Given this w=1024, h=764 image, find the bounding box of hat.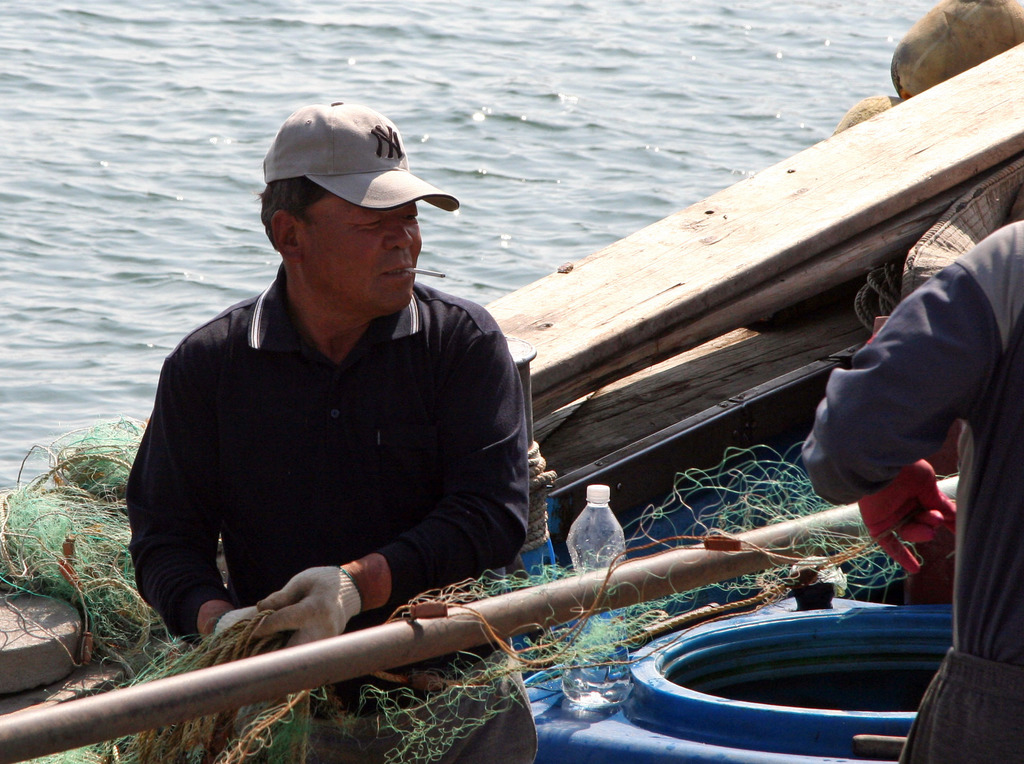
<bbox>263, 102, 459, 216</bbox>.
